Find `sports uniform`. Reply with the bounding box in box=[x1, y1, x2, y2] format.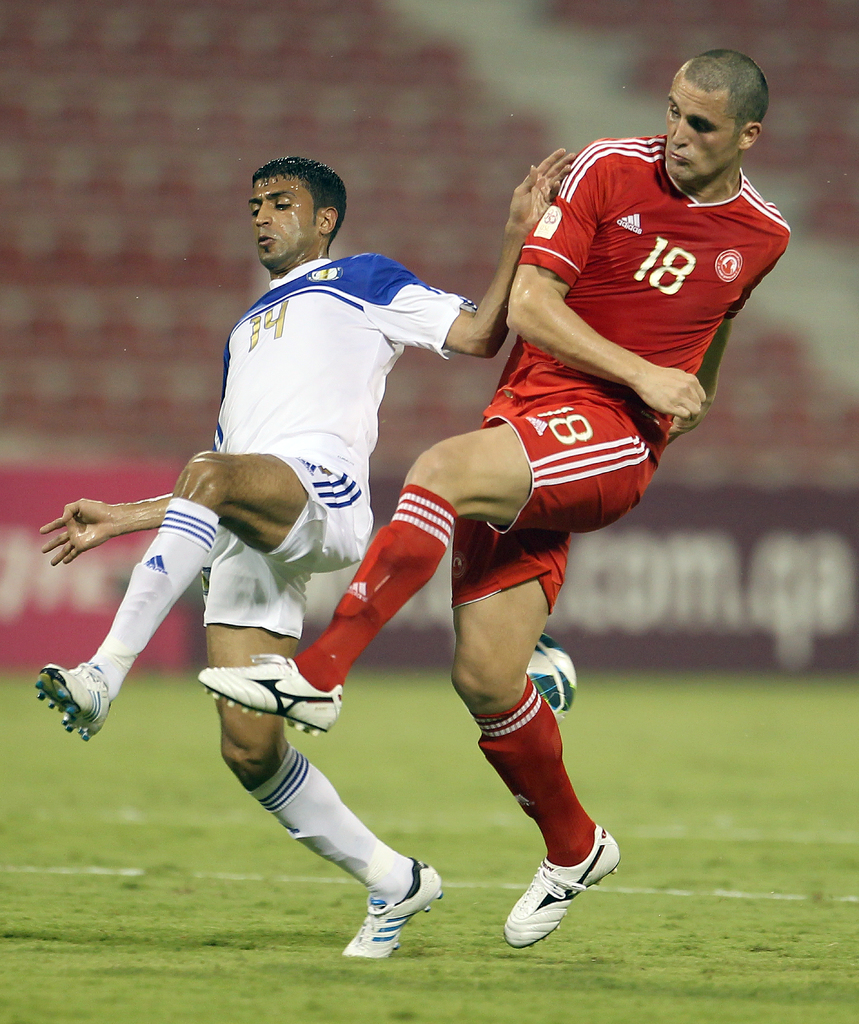
box=[185, 115, 796, 961].
